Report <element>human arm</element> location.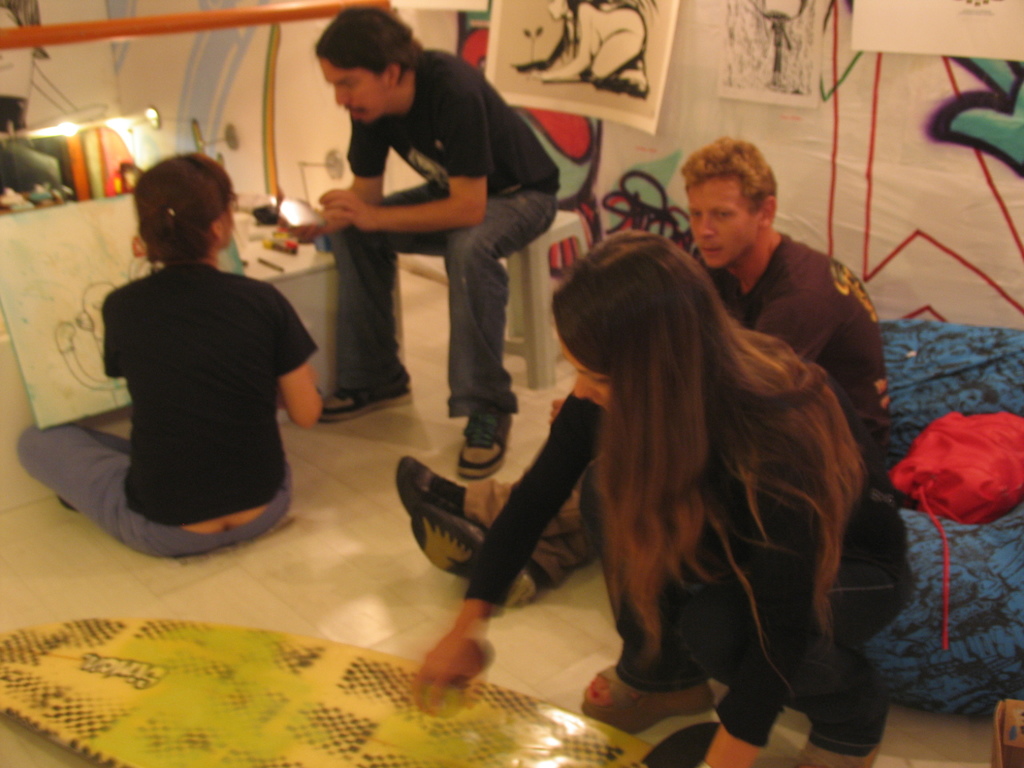
Report: box(405, 389, 602, 712).
